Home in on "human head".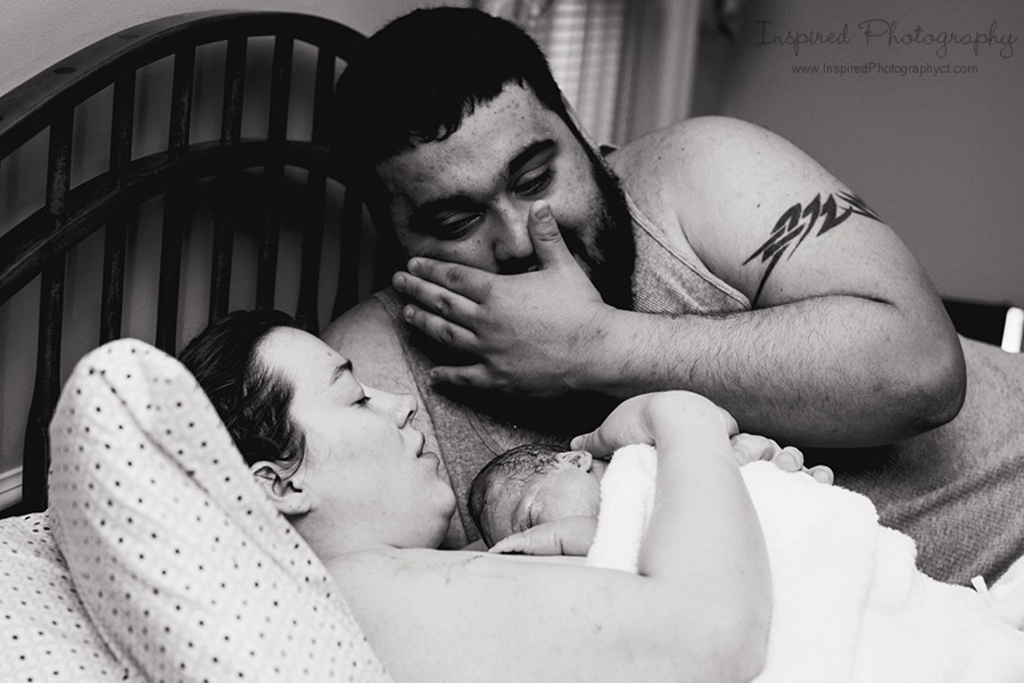
Homed in at locate(341, 19, 617, 316).
